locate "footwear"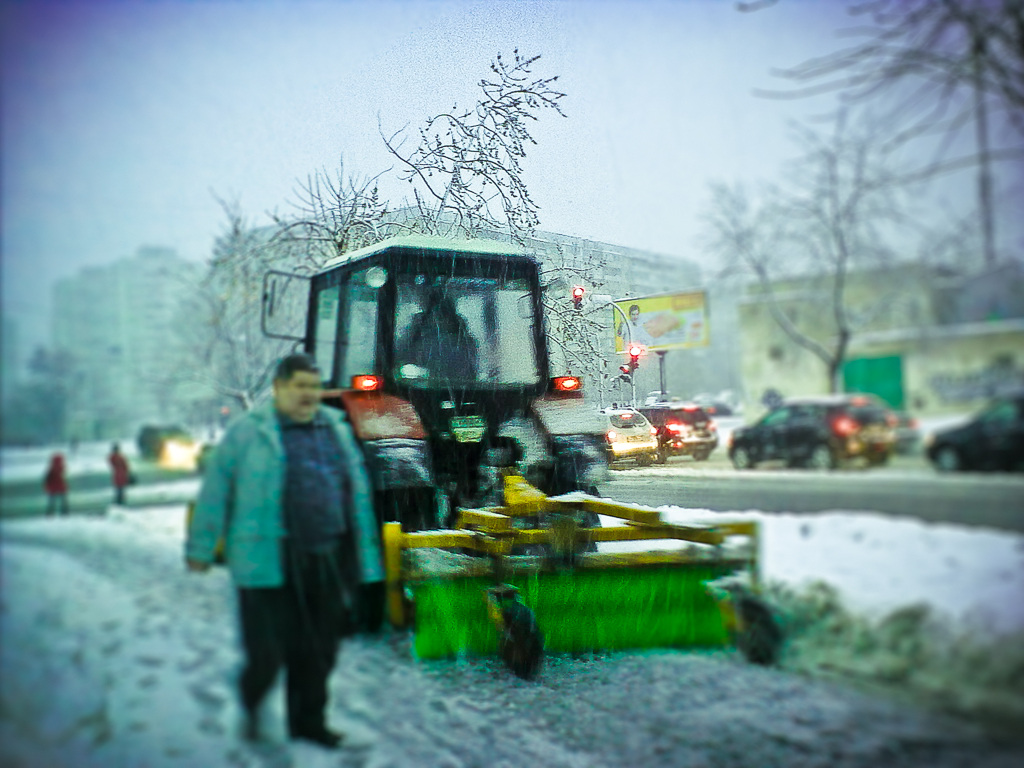
left=288, top=723, right=338, bottom=749
